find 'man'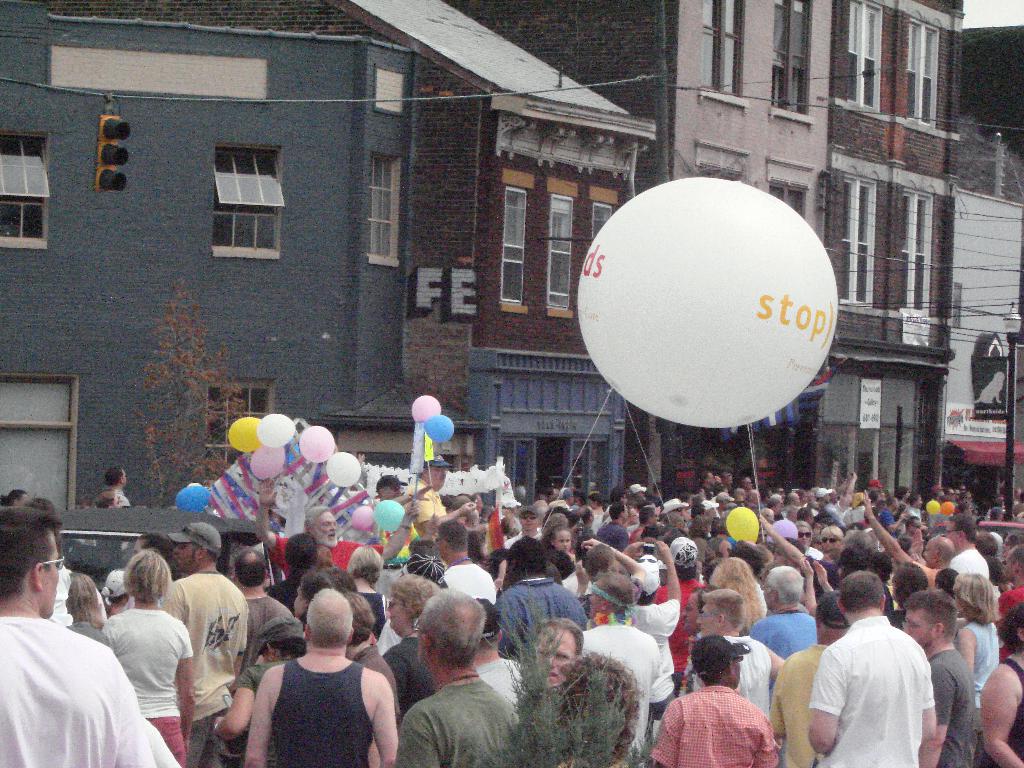
Rect(816, 488, 833, 520)
